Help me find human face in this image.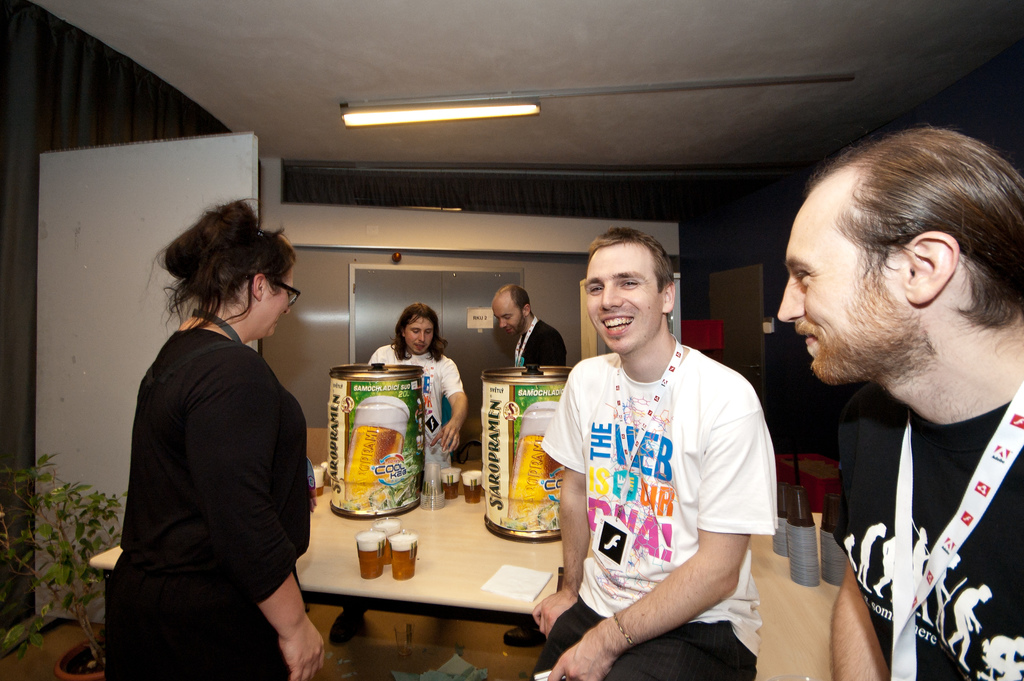
Found it: left=493, top=293, right=522, bottom=334.
